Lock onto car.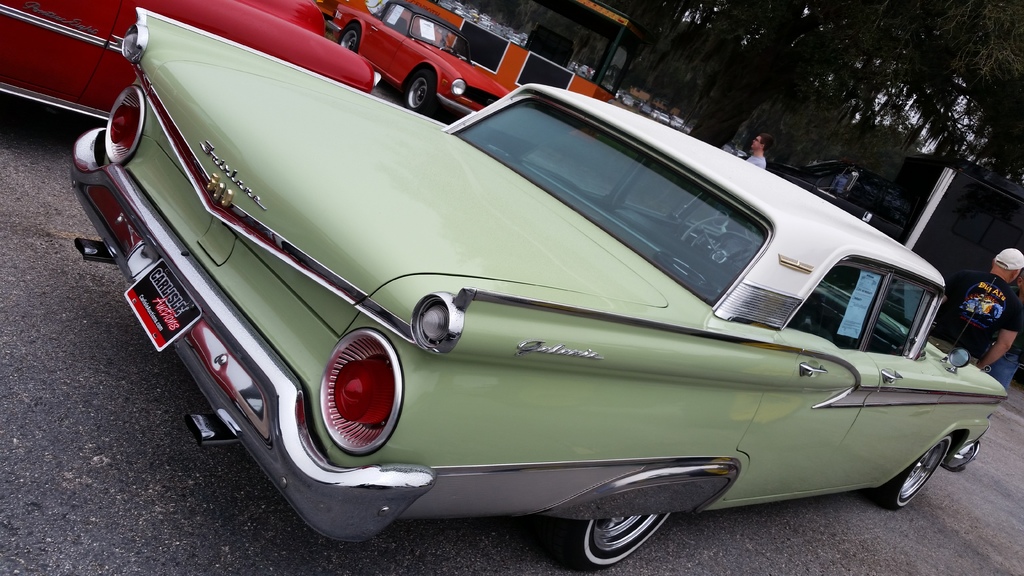
Locked: pyautogui.locateOnScreen(0, 0, 383, 121).
